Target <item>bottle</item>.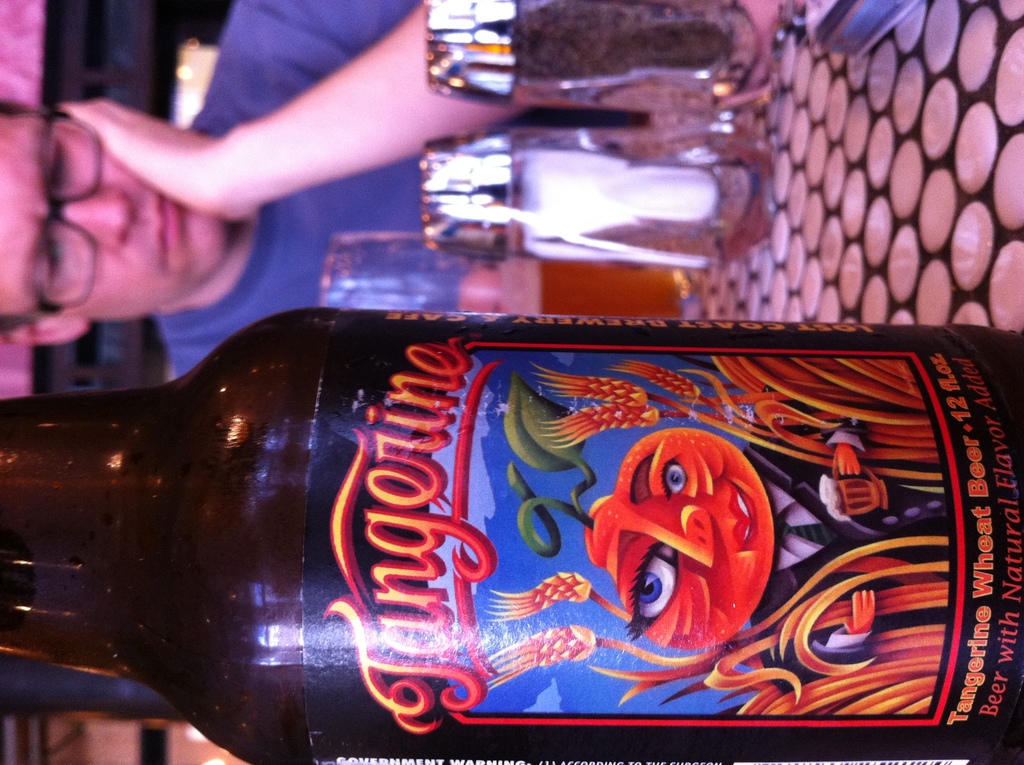
Target region: {"x1": 0, "y1": 288, "x2": 993, "y2": 716}.
